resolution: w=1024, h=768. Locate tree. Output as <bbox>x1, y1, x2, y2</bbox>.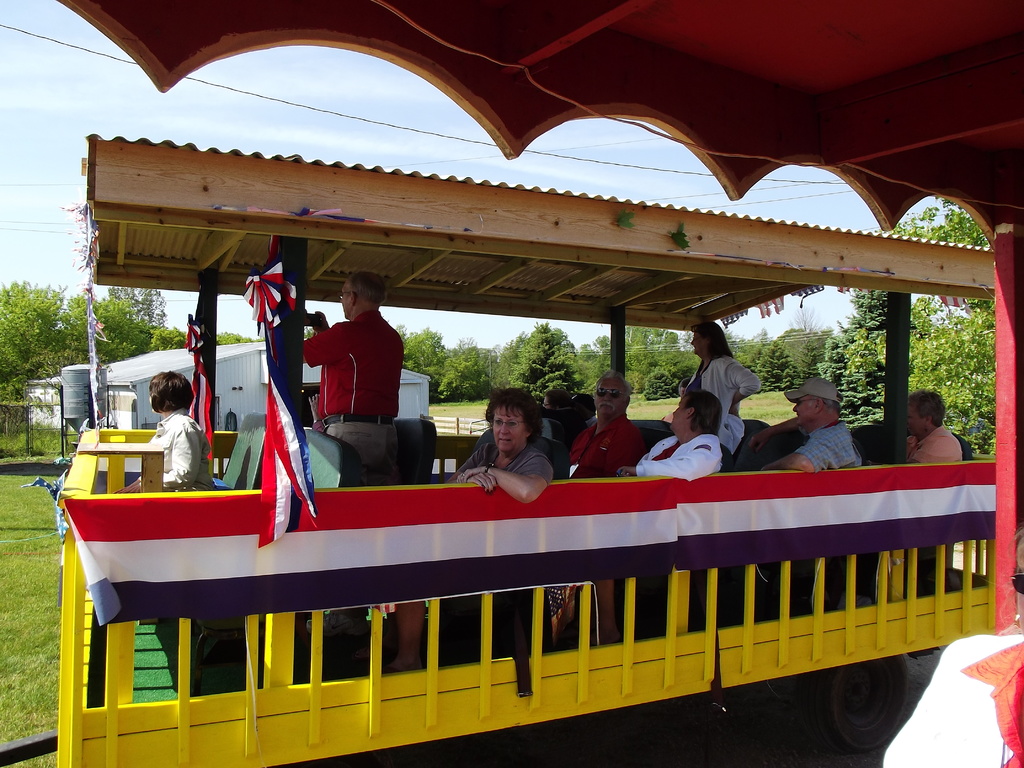
<bbox>721, 321, 836, 386</bbox>.
